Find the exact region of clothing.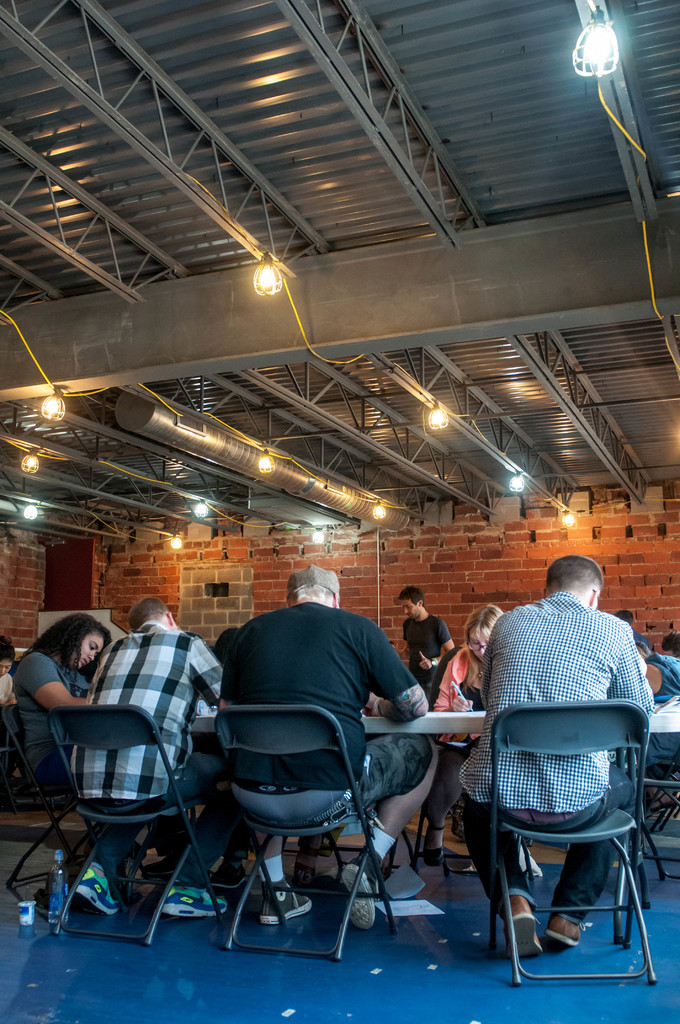
Exact region: (x1=222, y1=599, x2=434, y2=826).
